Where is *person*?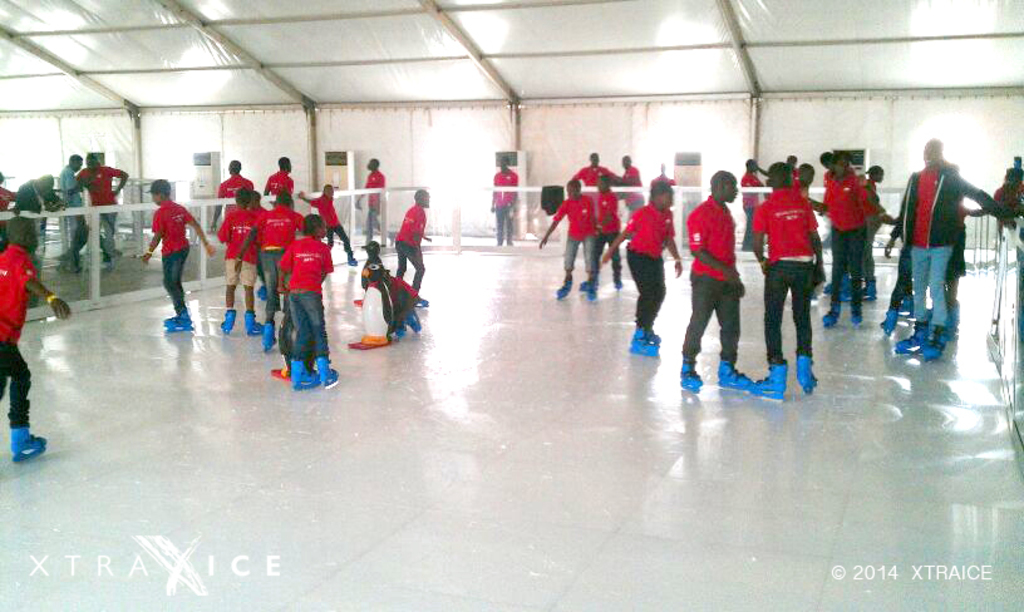
<region>0, 172, 18, 231</region>.
